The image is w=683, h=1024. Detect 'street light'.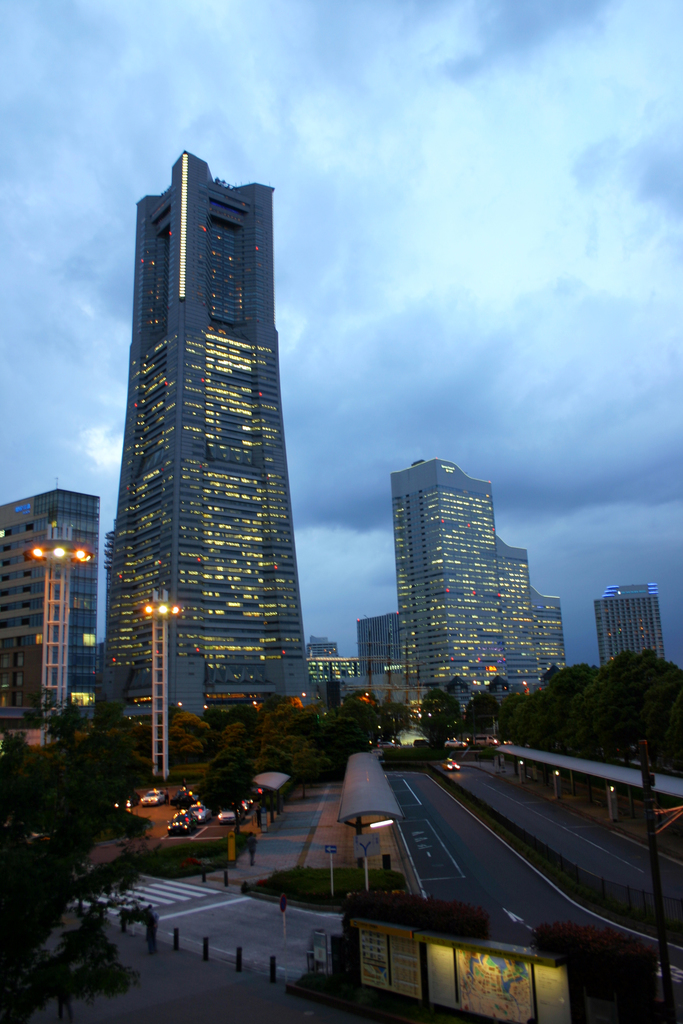
Detection: <box>144,604,179,784</box>.
